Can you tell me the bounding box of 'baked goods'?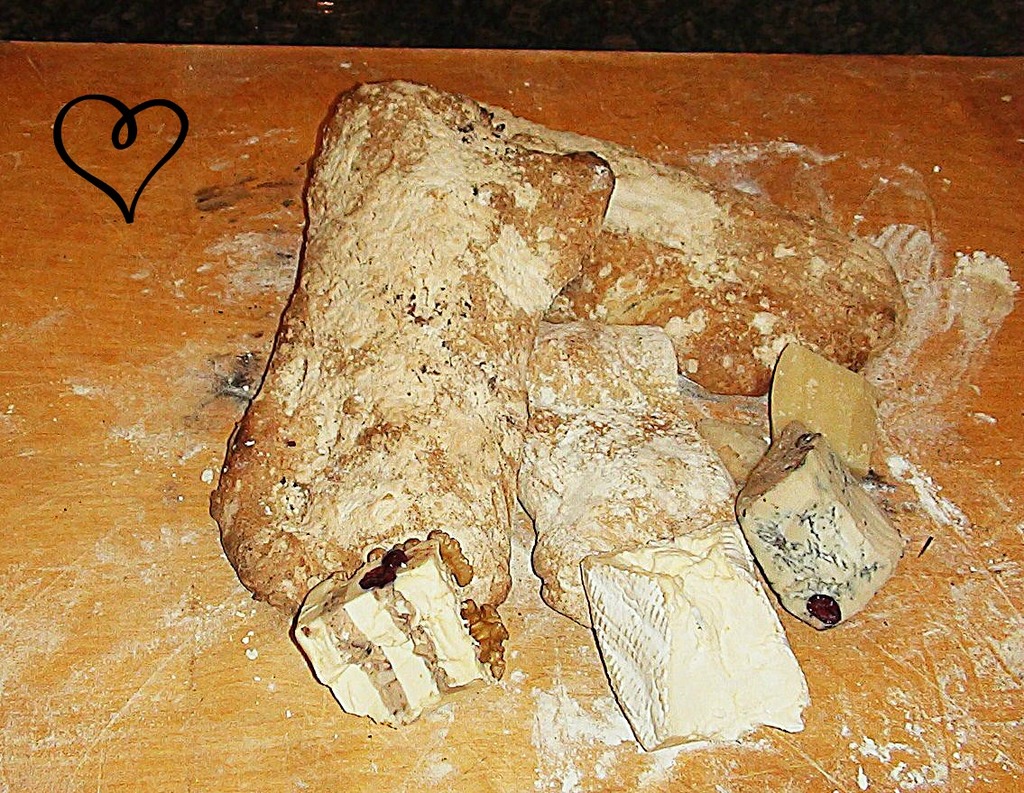
[725, 414, 904, 635].
